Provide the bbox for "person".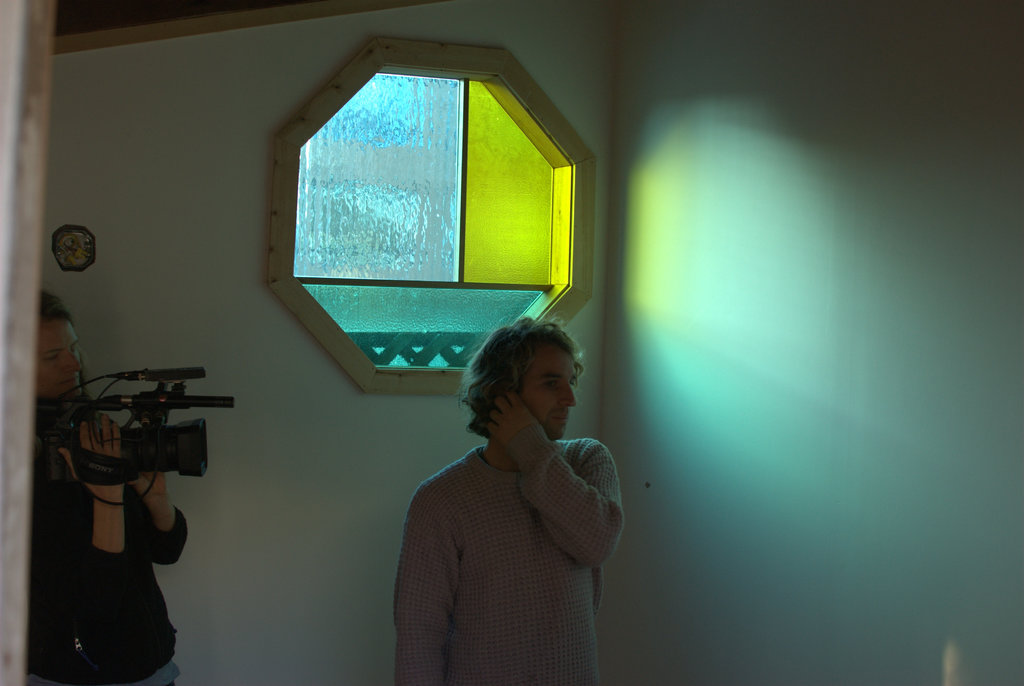
(left=1, top=289, right=188, bottom=685).
